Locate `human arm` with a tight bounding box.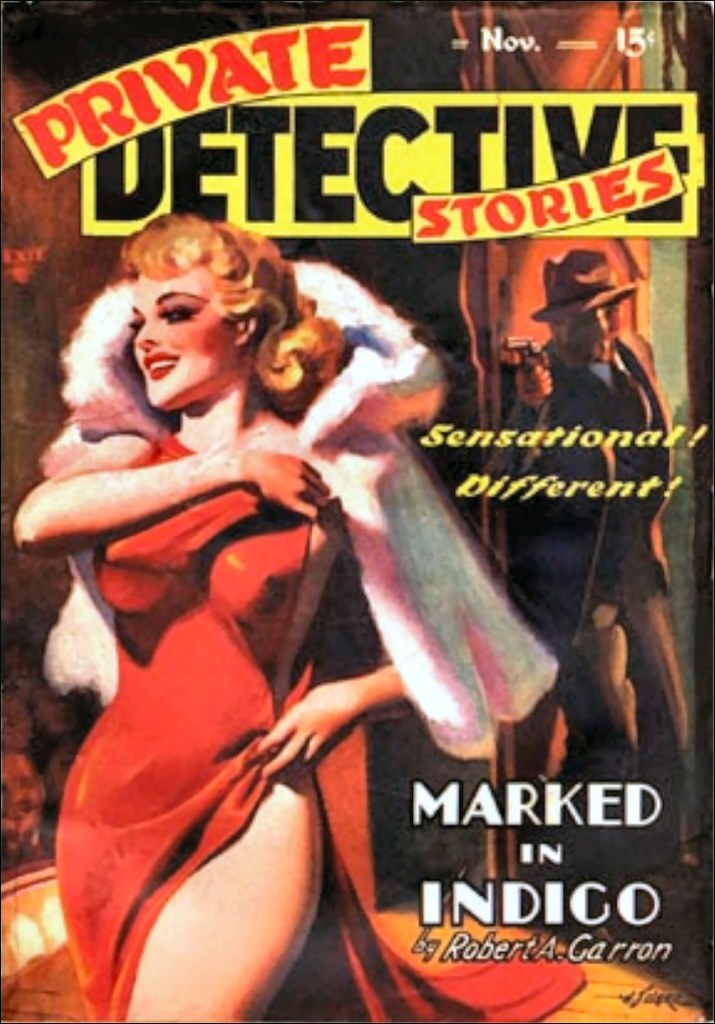
(x1=489, y1=342, x2=552, y2=511).
